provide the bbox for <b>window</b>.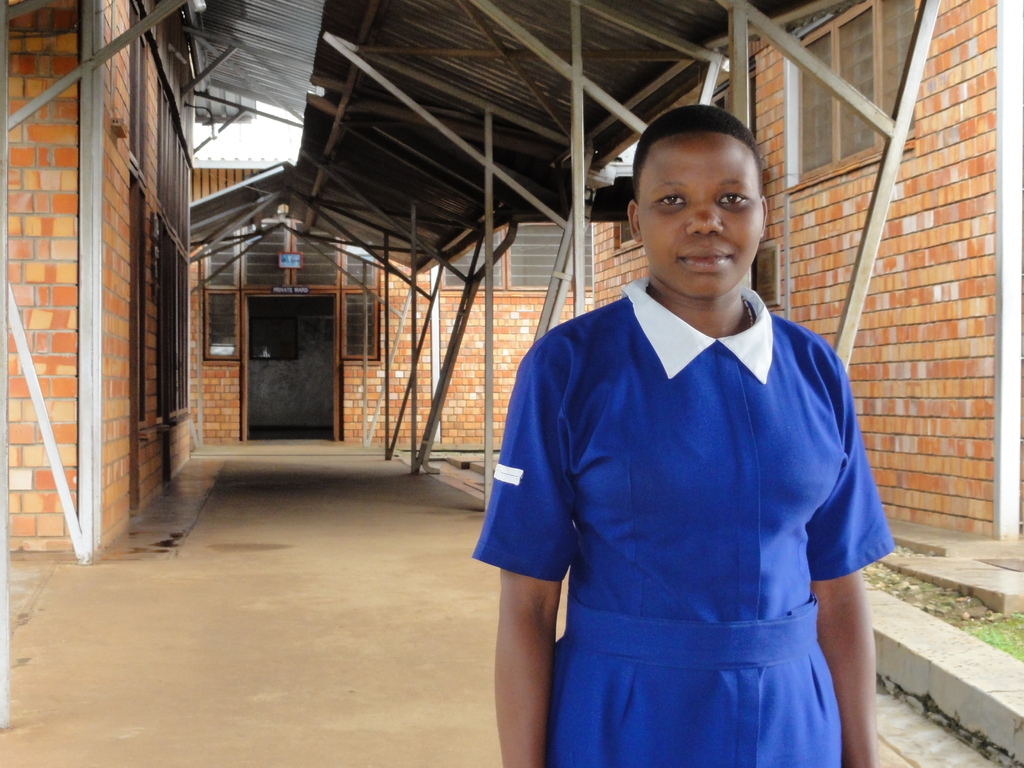
rect(792, 0, 922, 189).
